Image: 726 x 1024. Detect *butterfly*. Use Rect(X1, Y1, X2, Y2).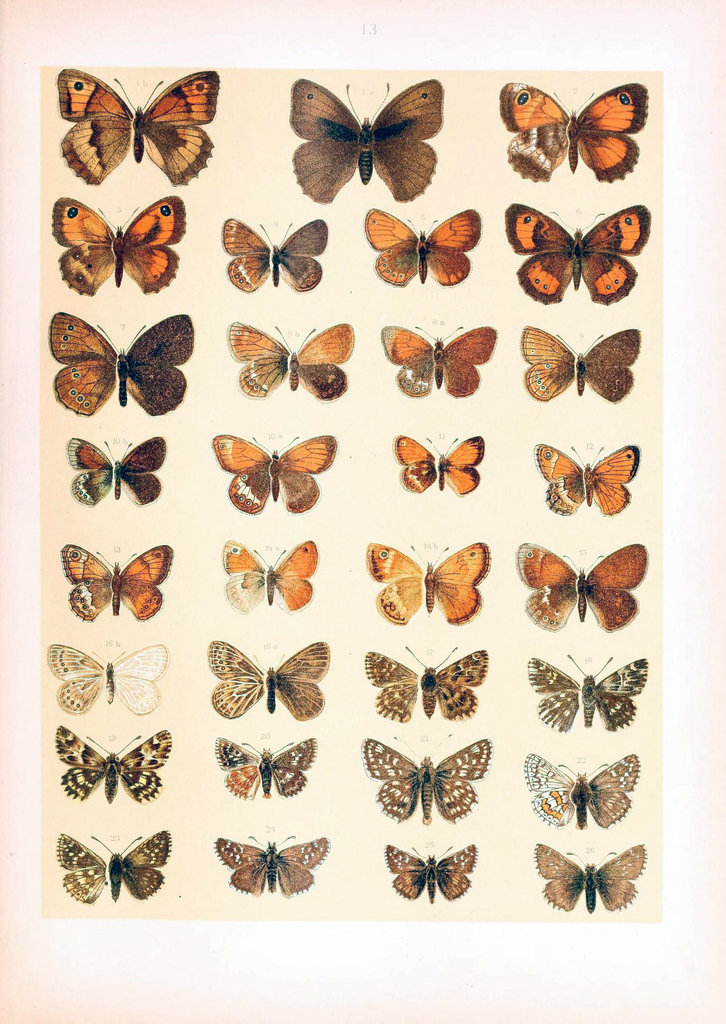
Rect(200, 637, 336, 744).
